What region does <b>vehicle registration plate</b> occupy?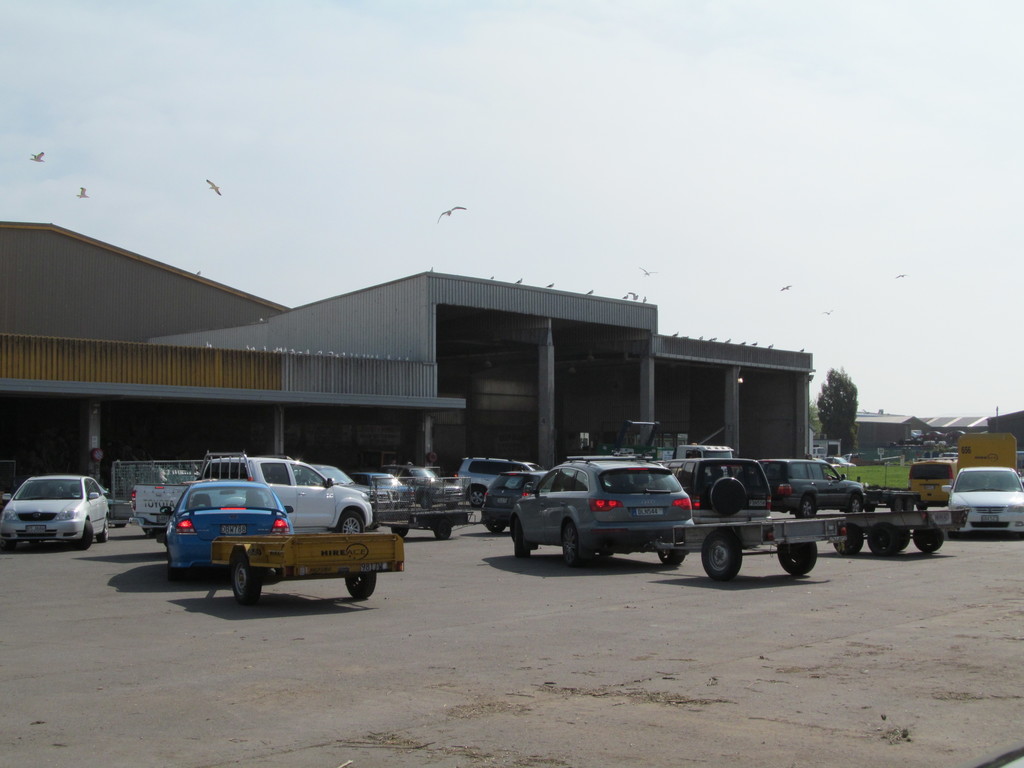
23/520/44/534.
